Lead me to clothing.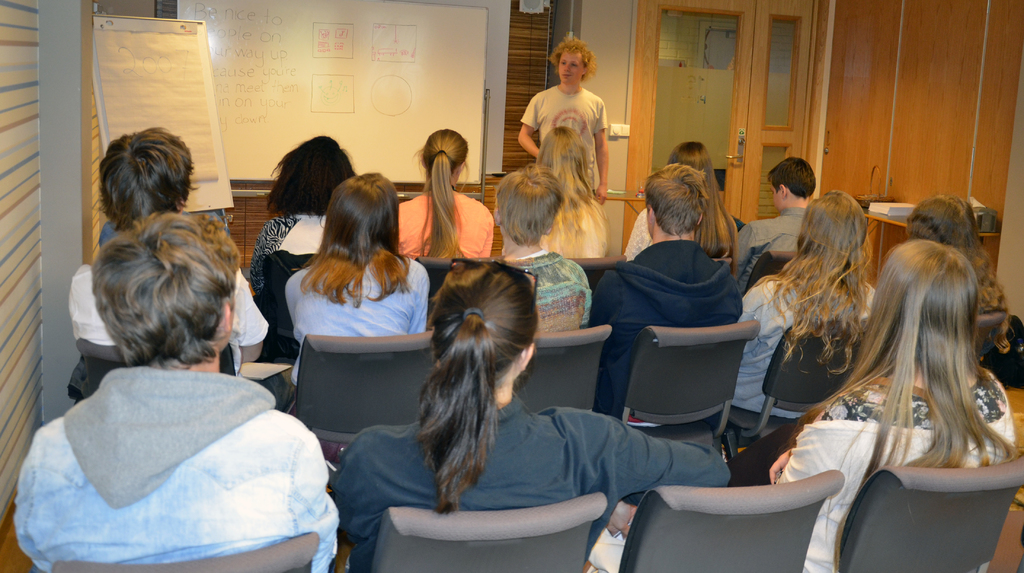
Lead to bbox=[15, 325, 339, 568].
